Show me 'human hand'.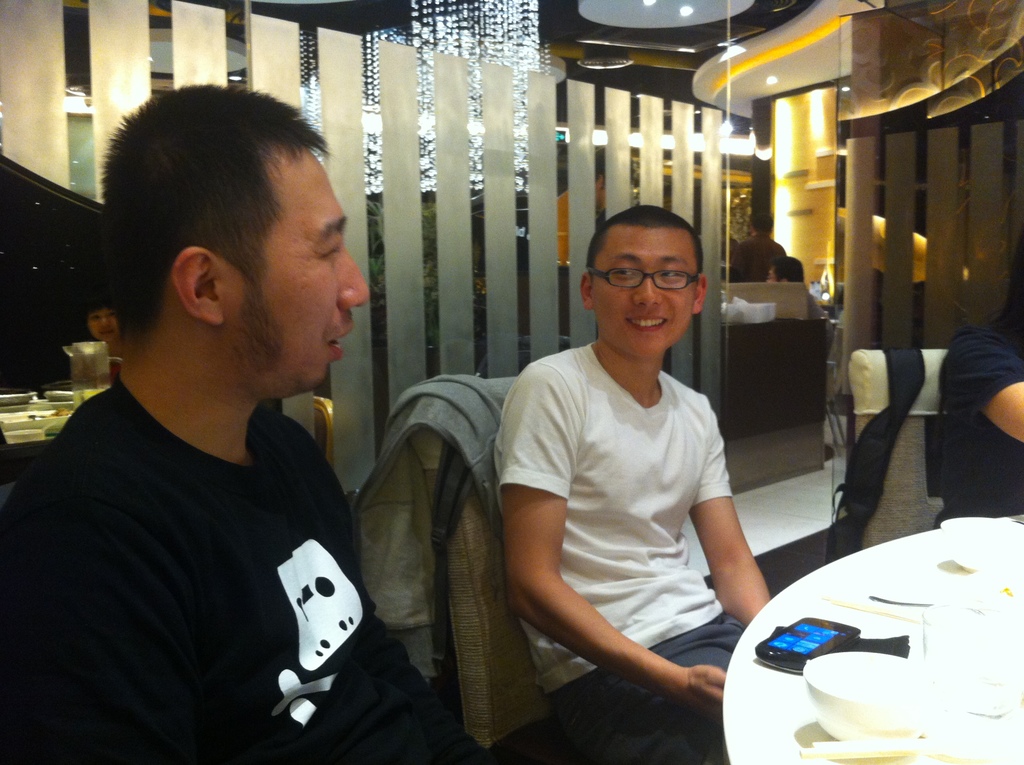
'human hand' is here: <bbox>646, 659, 736, 734</bbox>.
